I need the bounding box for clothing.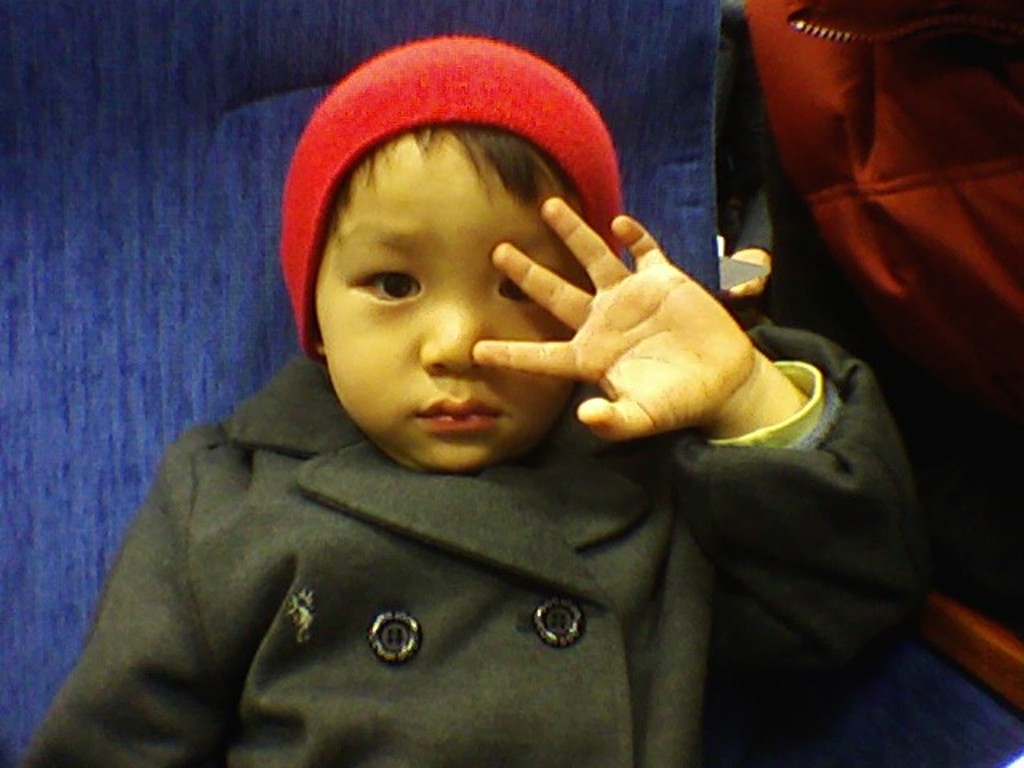
Here it is: [56,426,773,755].
